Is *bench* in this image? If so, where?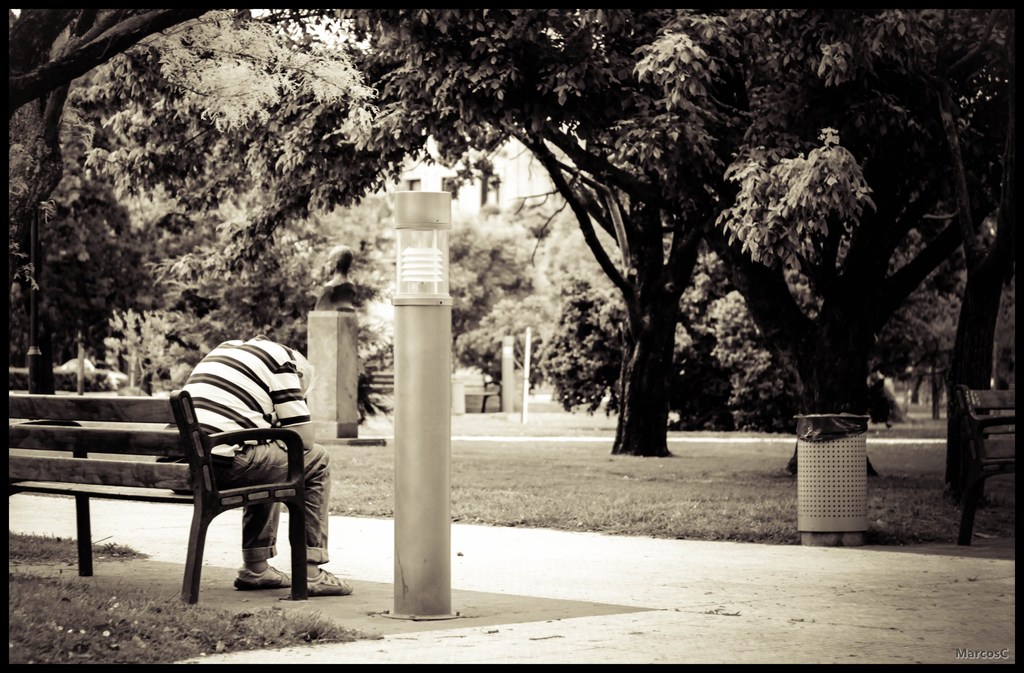
Yes, at pyautogui.locateOnScreen(956, 379, 1016, 545).
